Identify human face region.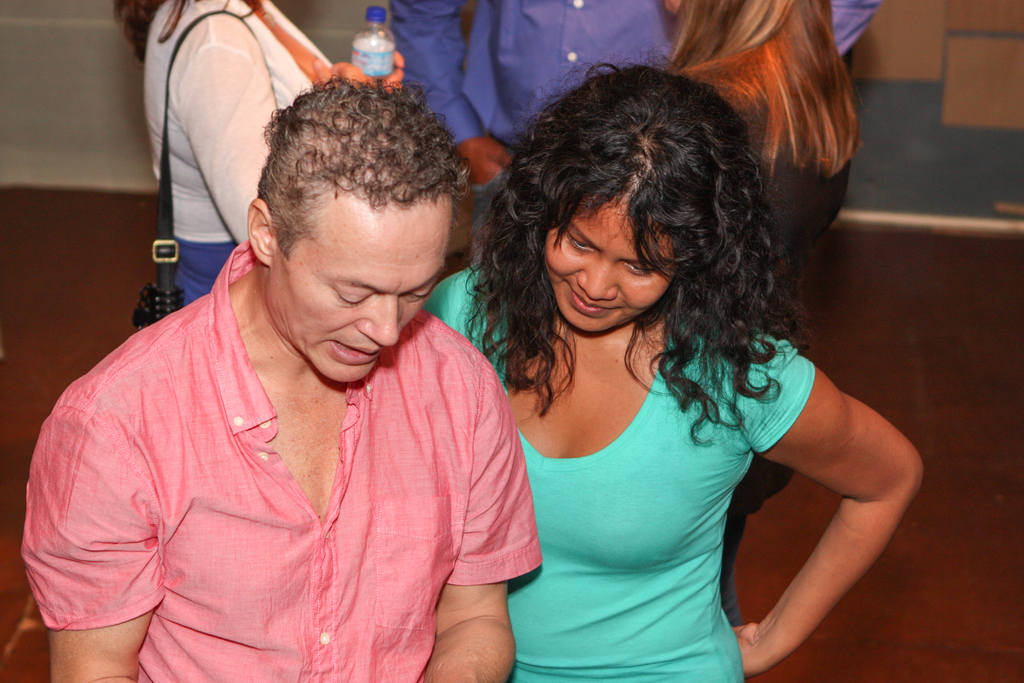
Region: crop(547, 174, 677, 333).
